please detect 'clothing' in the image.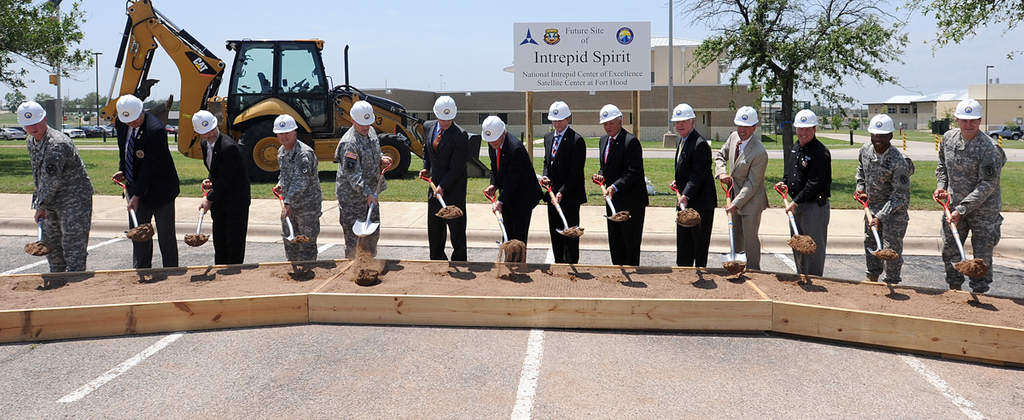
<region>422, 119, 472, 261</region>.
